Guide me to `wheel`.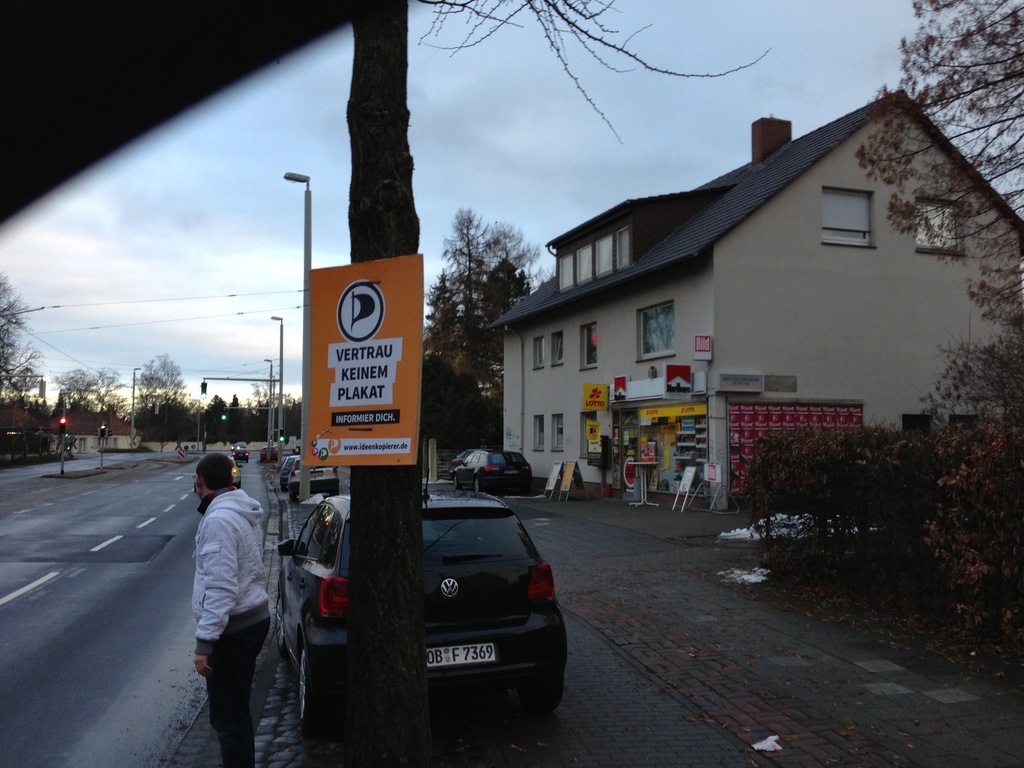
Guidance: Rect(329, 491, 341, 498).
